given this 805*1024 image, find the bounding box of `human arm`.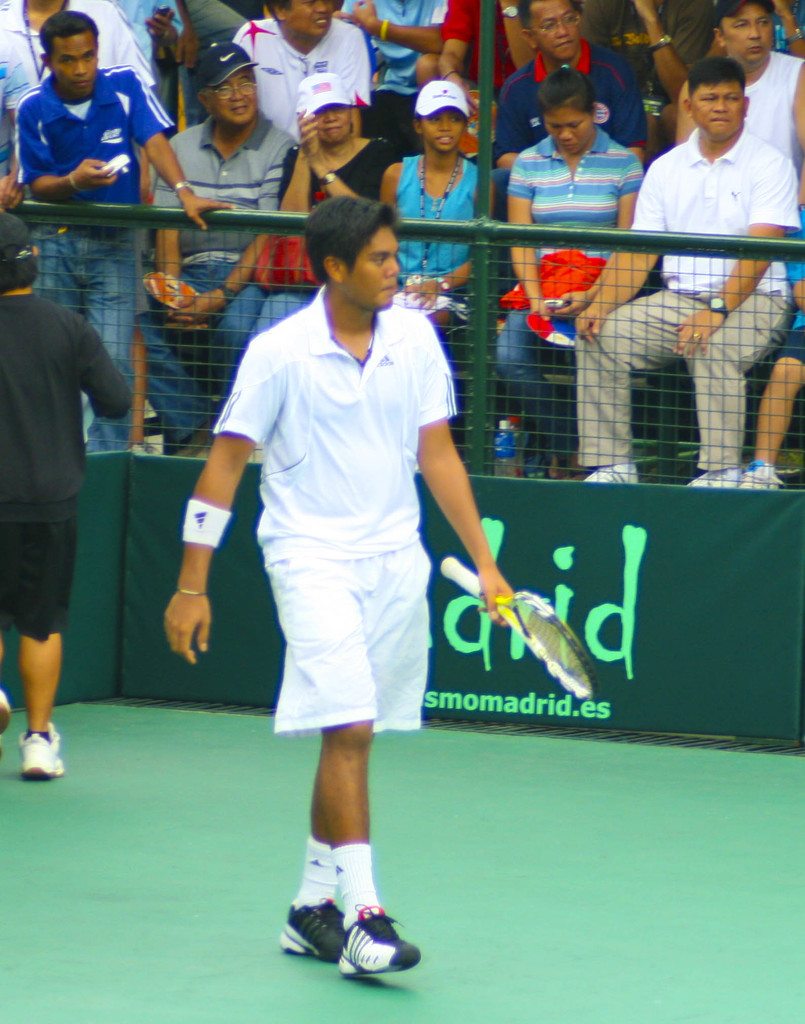
<box>152,135,202,330</box>.
